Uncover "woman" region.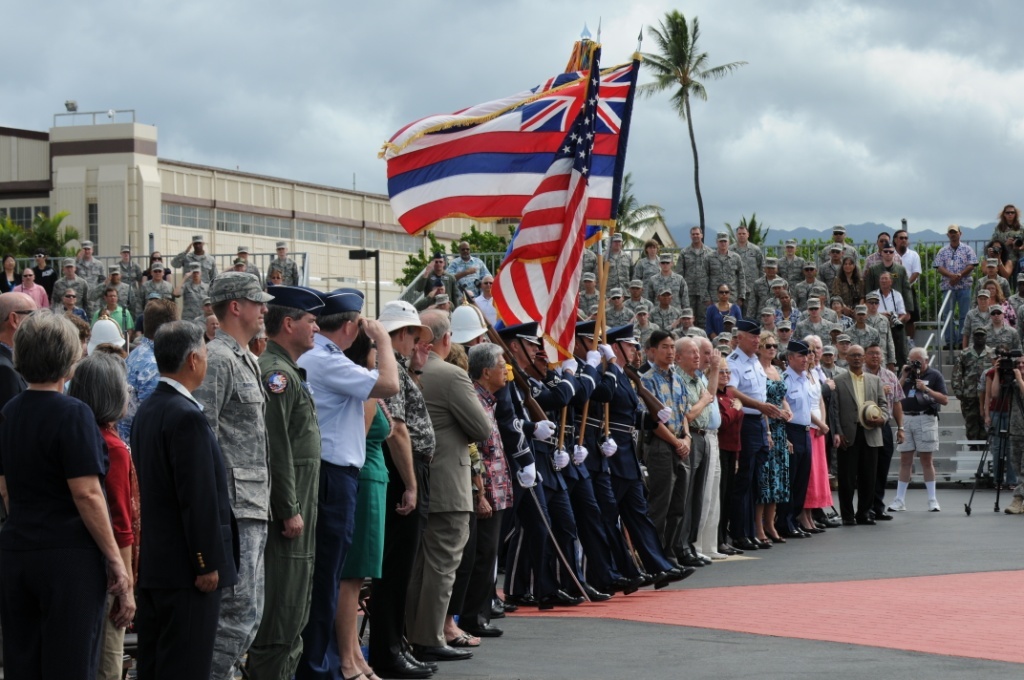
Uncovered: <bbox>755, 328, 795, 539</bbox>.
